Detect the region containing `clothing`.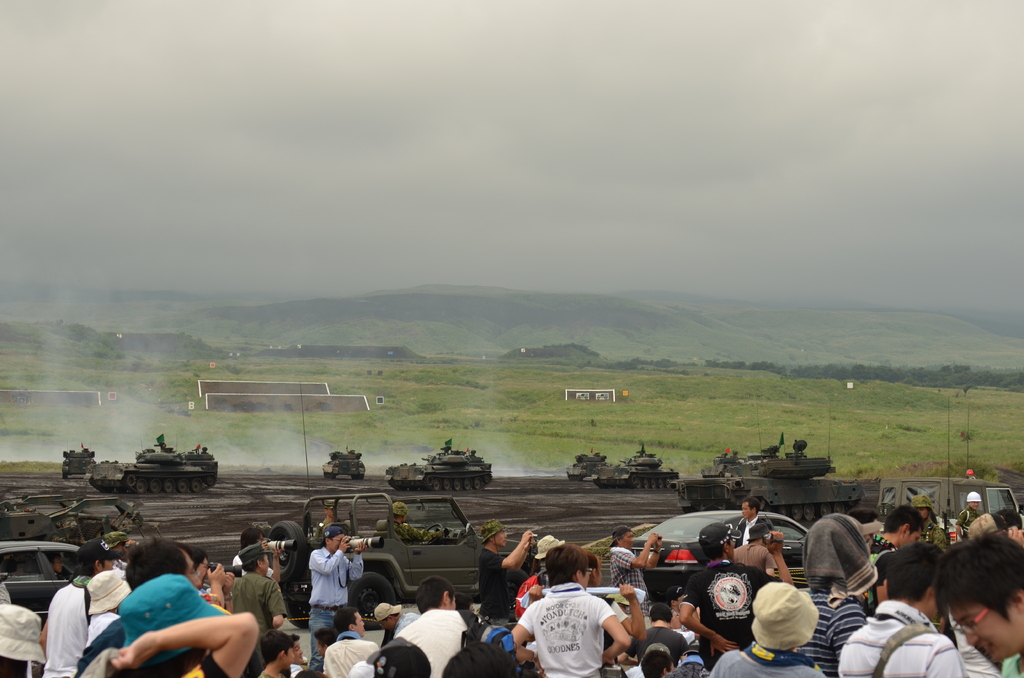
792 588 863 677.
